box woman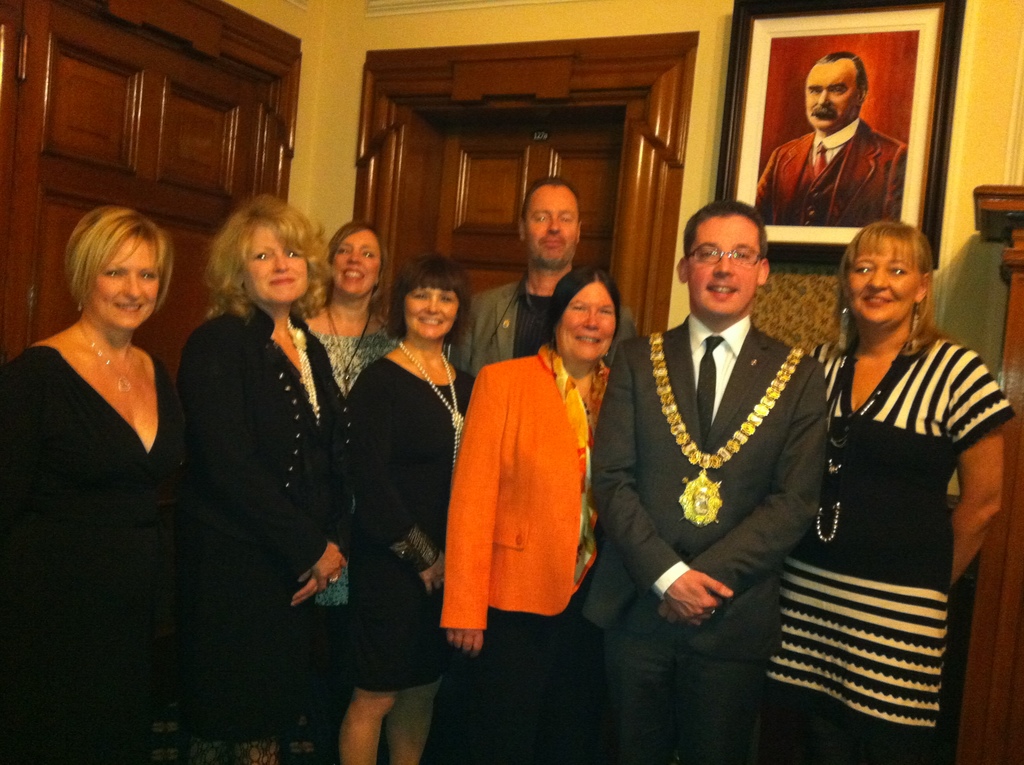
{"x1": 441, "y1": 269, "x2": 623, "y2": 764}
